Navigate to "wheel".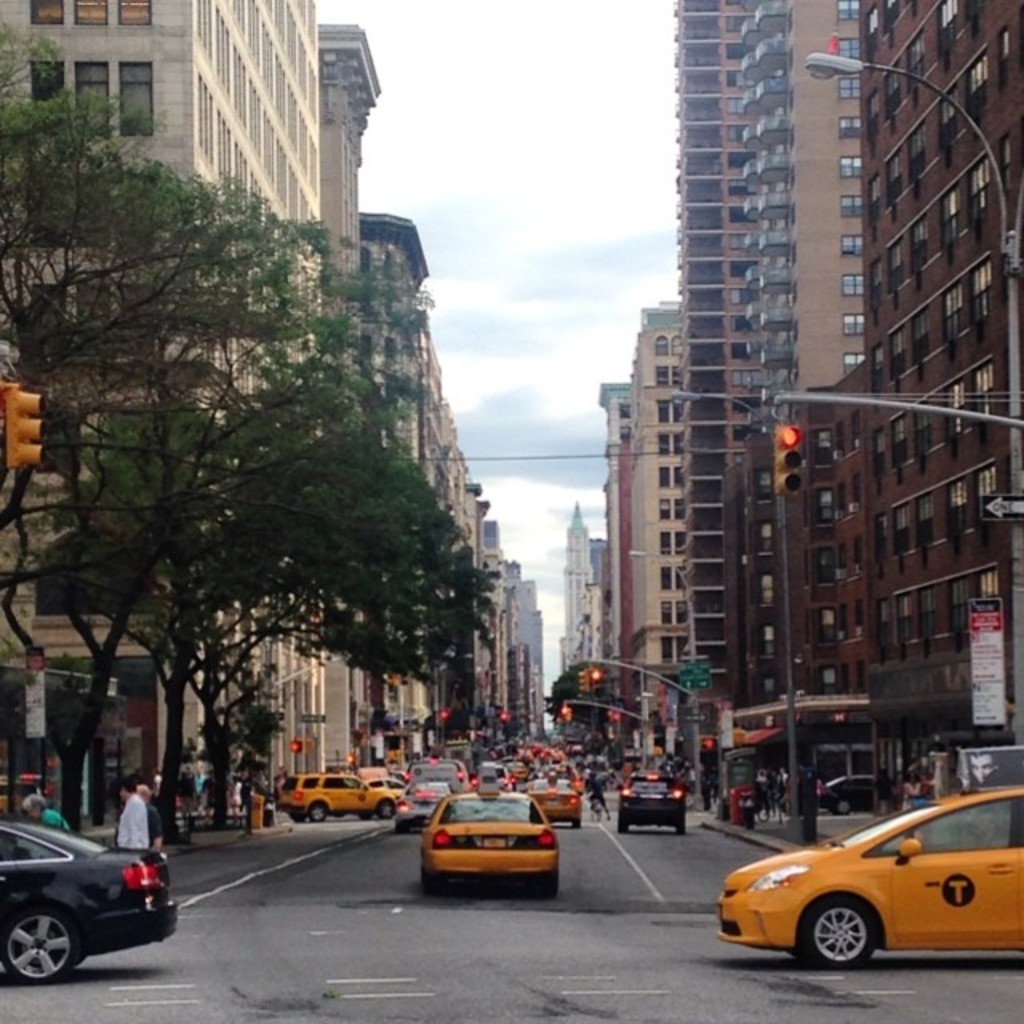
Navigation target: select_region(803, 896, 866, 966).
